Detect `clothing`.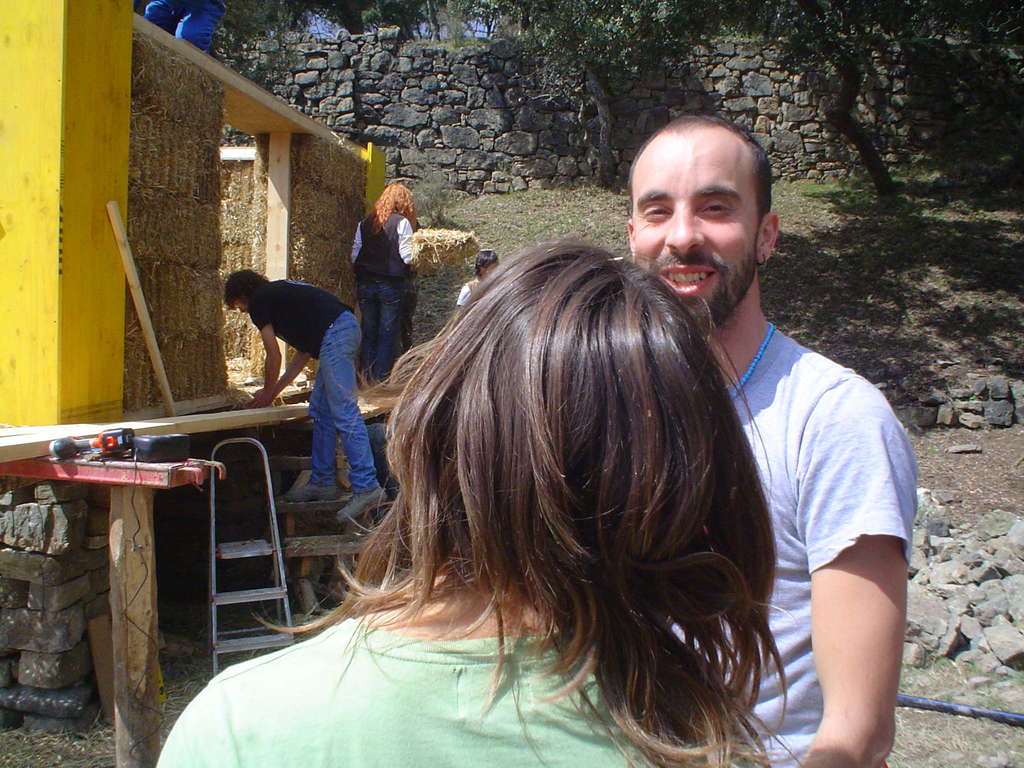
Detected at {"x1": 456, "y1": 276, "x2": 480, "y2": 304}.
